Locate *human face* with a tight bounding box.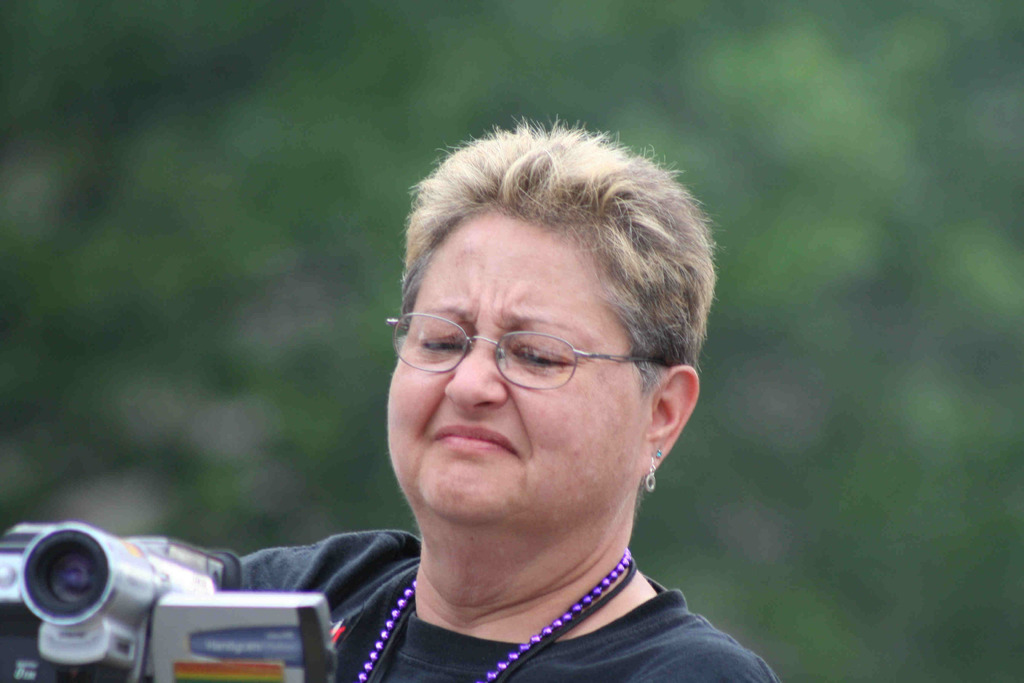
(x1=383, y1=215, x2=669, y2=522).
